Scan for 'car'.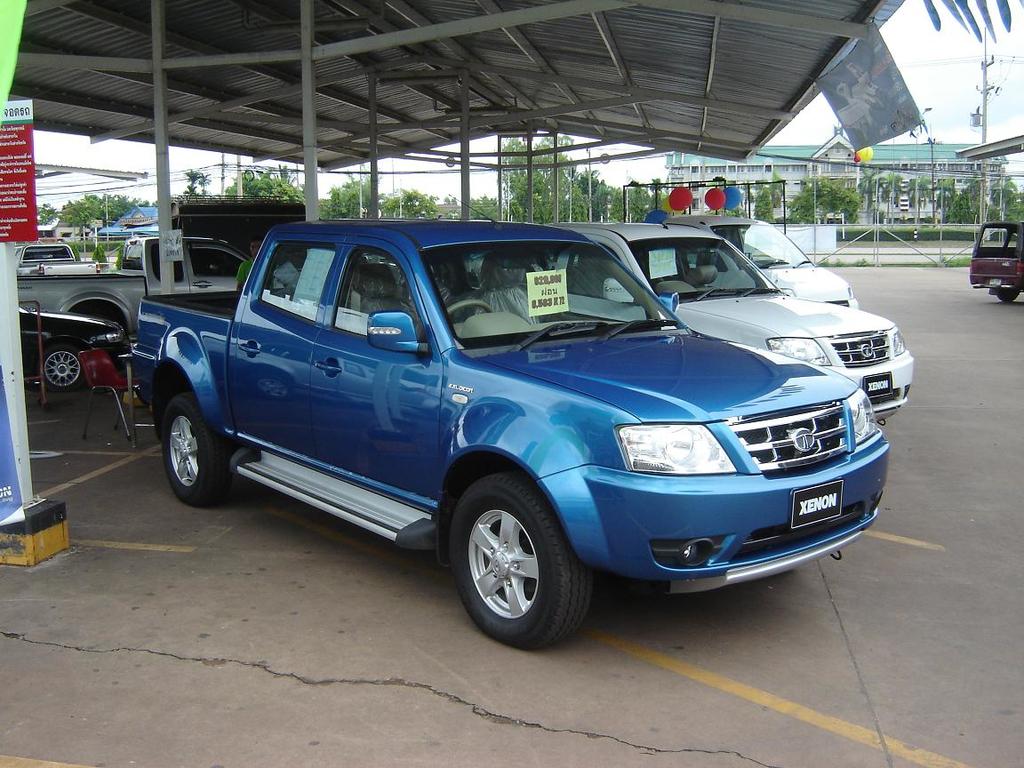
Scan result: l=660, t=214, r=862, b=310.
